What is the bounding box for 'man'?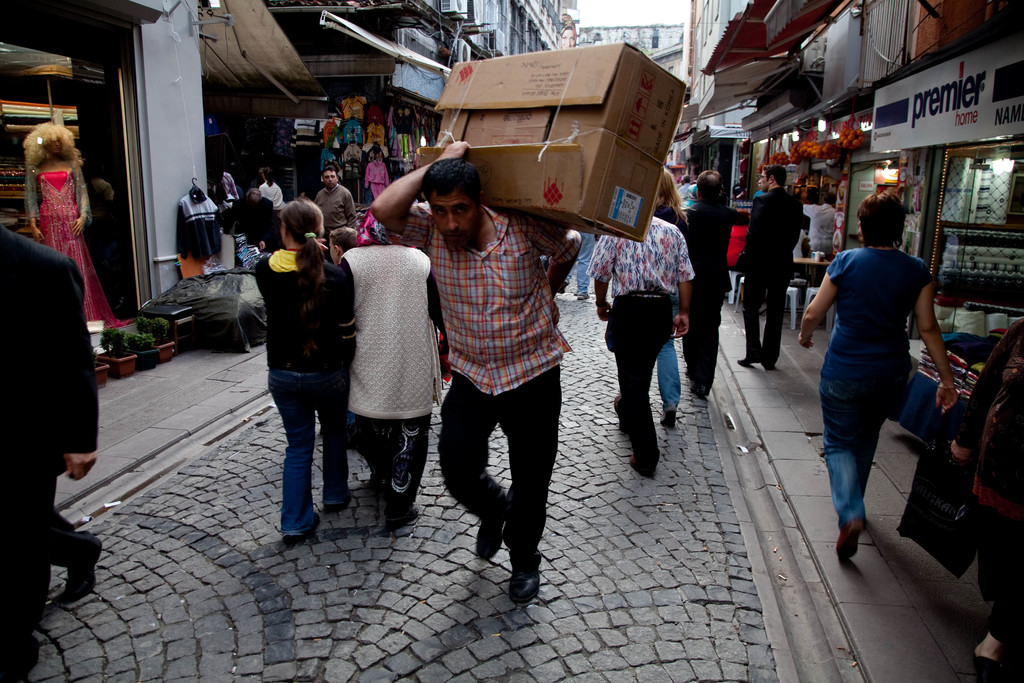
797, 191, 835, 255.
